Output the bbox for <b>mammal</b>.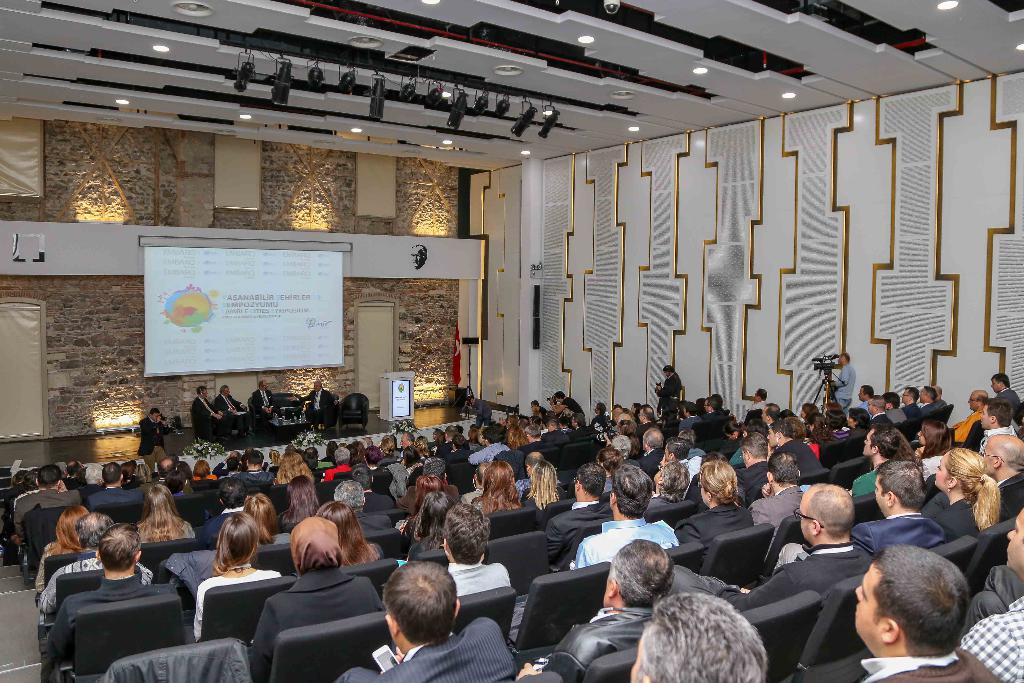
BBox(340, 561, 513, 682).
